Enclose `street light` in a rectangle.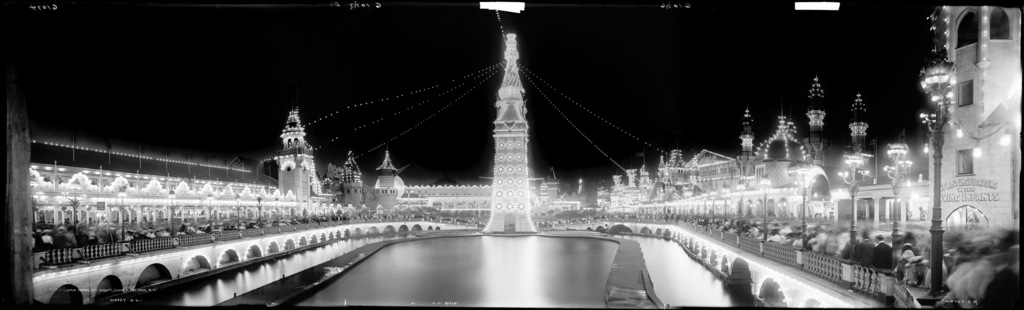
<region>794, 175, 811, 251</region>.
